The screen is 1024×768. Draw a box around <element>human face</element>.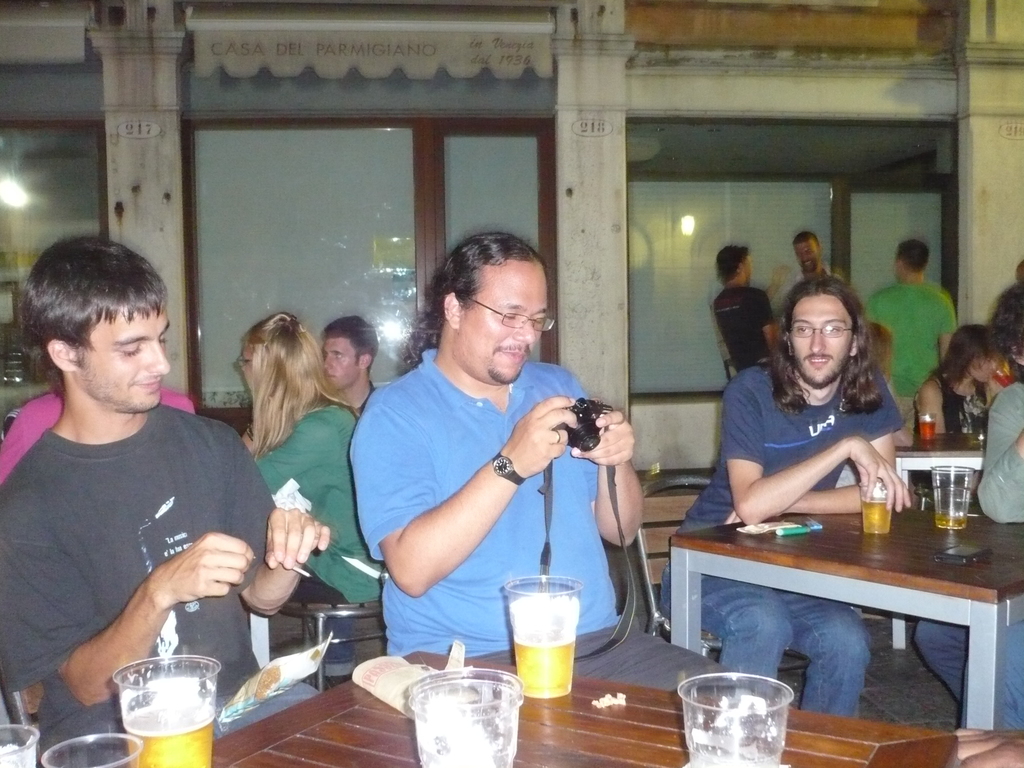
789,296,851,388.
